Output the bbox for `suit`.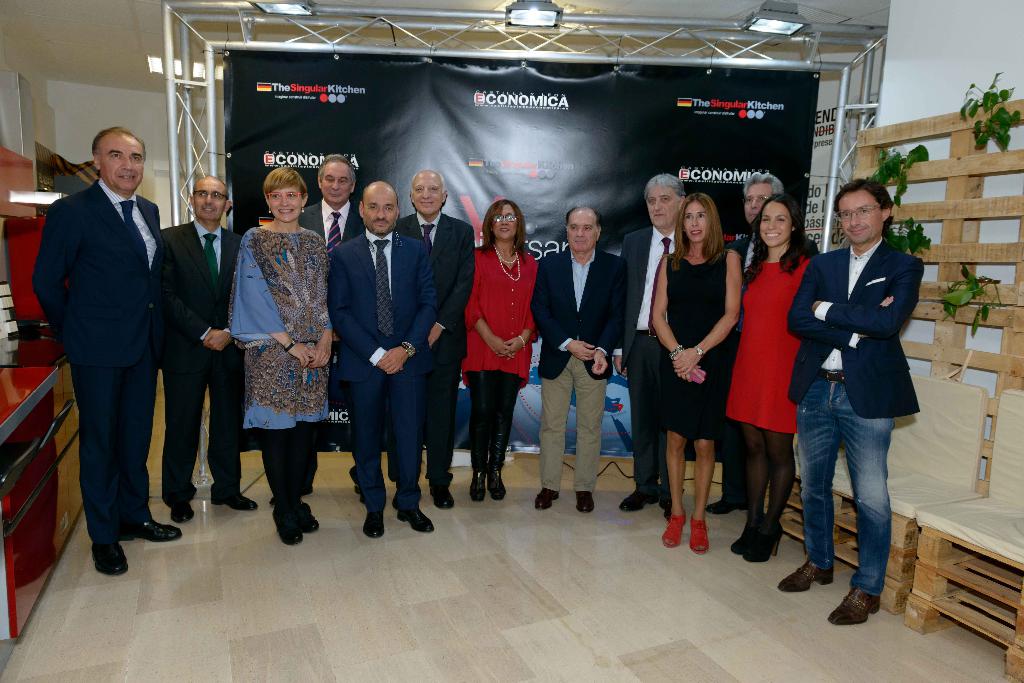
33:121:176:575.
